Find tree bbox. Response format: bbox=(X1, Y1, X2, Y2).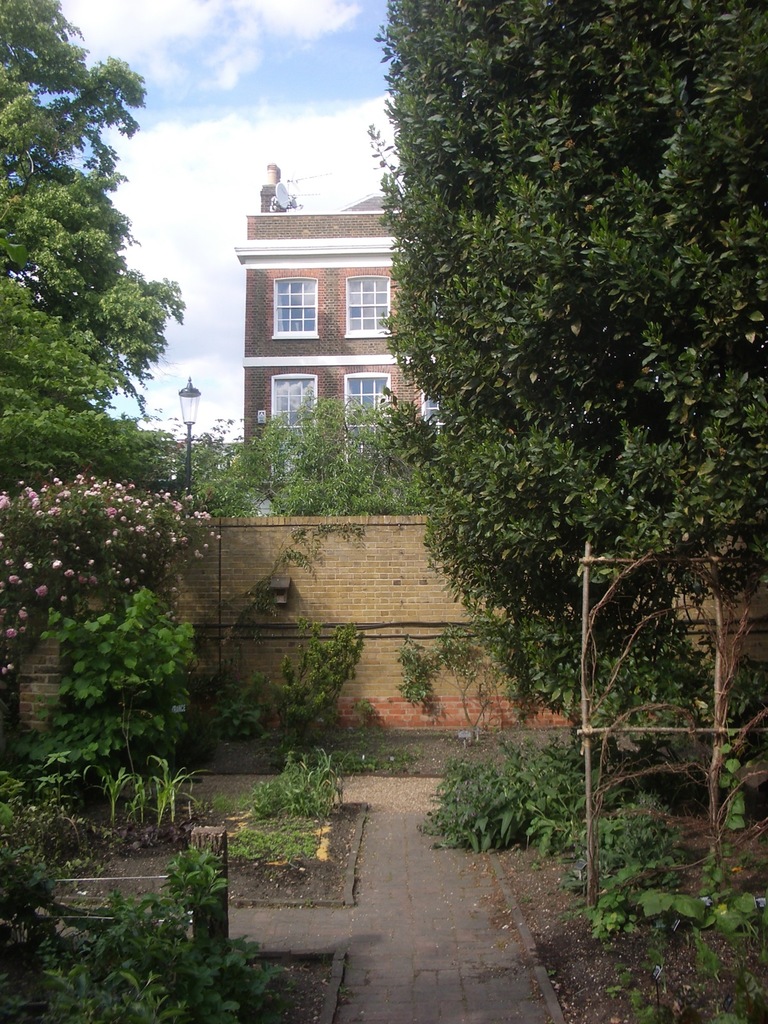
bbox=(384, 25, 727, 797).
